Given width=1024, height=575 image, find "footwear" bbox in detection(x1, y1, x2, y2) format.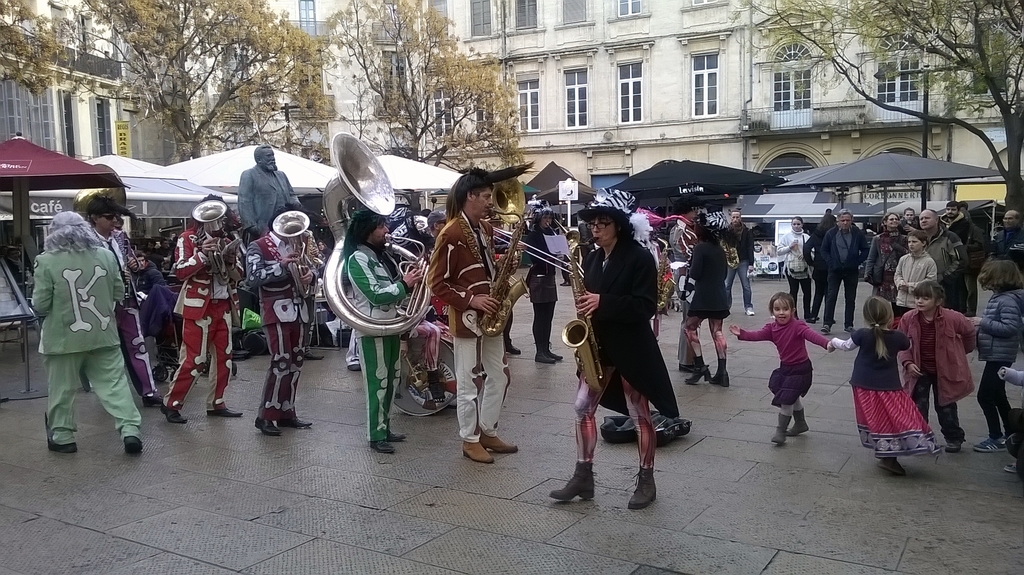
detection(543, 348, 562, 361).
